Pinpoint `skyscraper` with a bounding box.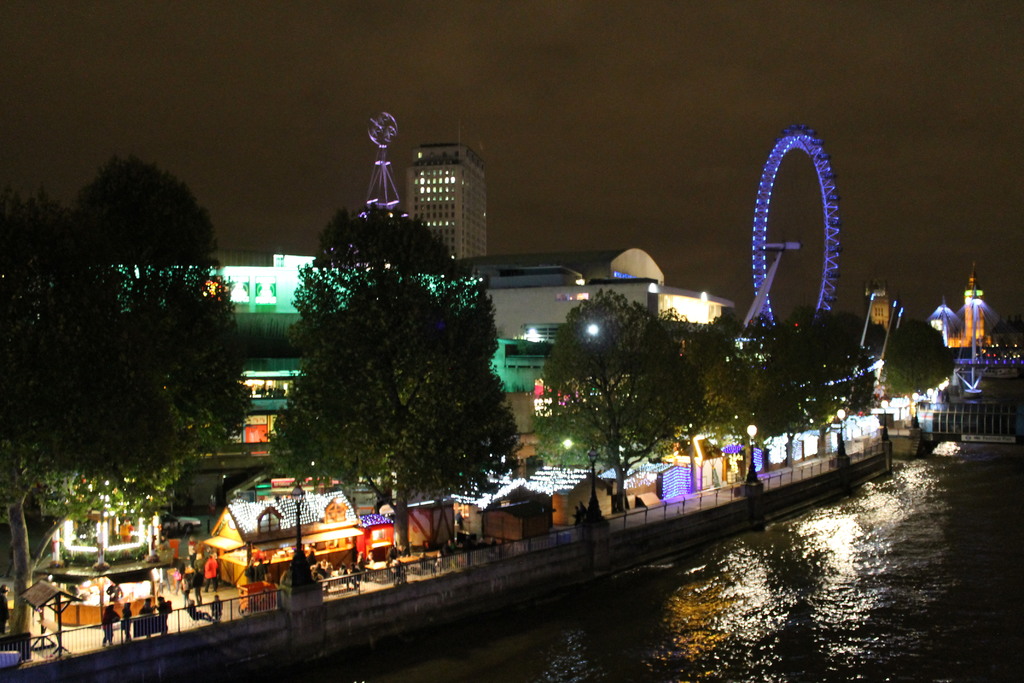
408/123/490/263.
